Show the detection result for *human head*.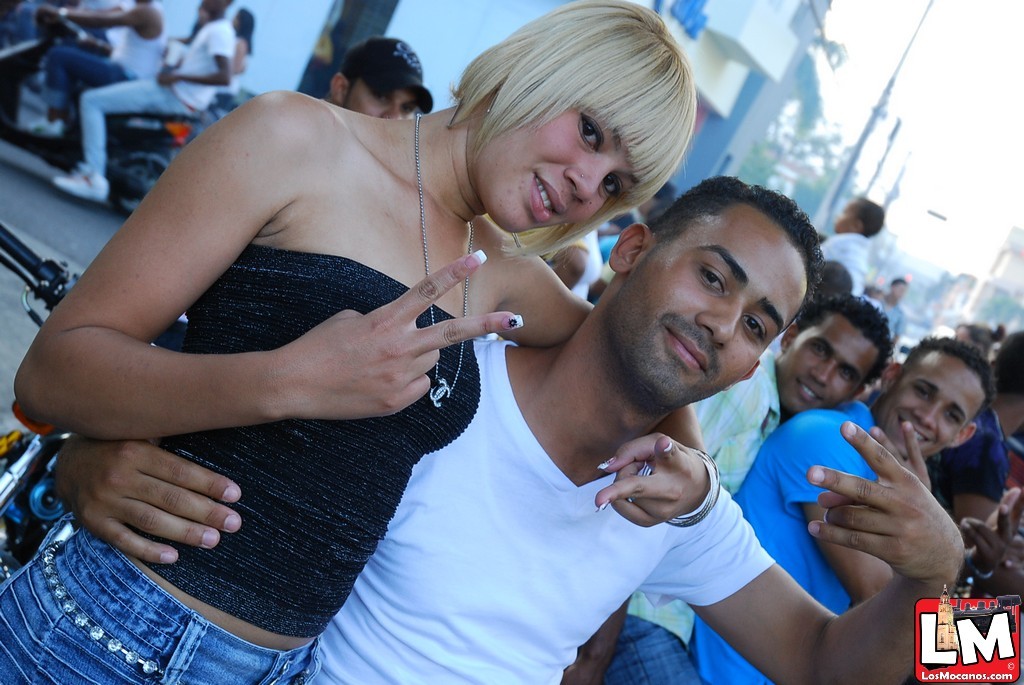
bbox=[890, 277, 910, 300].
